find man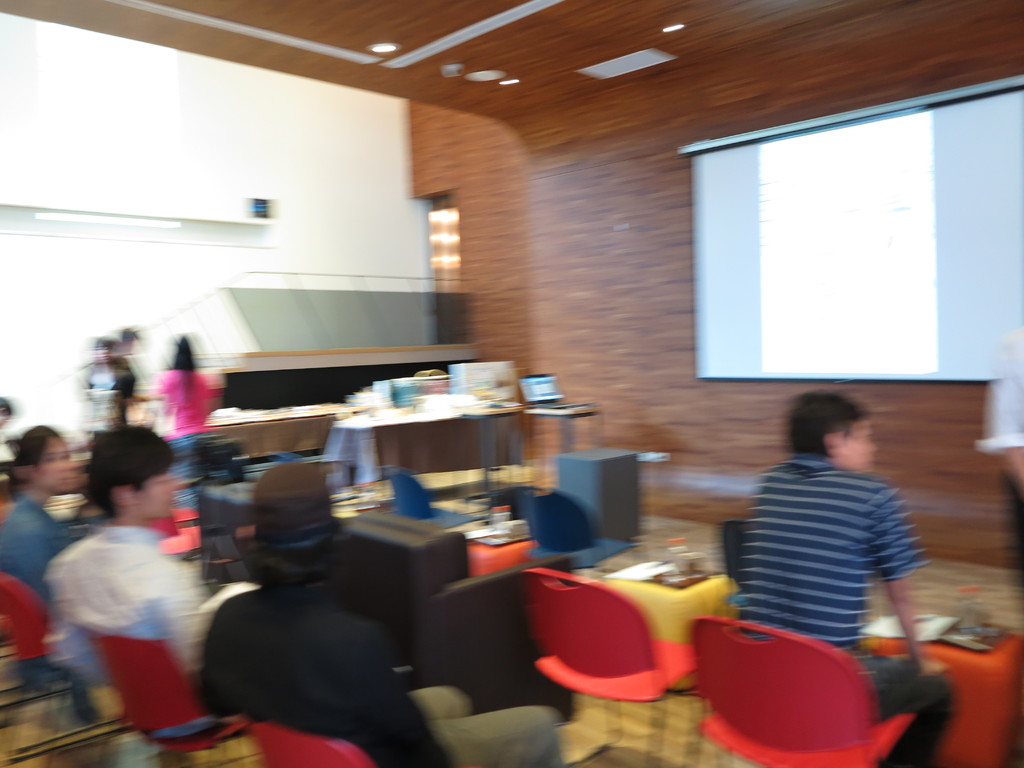
select_region(181, 463, 590, 767)
